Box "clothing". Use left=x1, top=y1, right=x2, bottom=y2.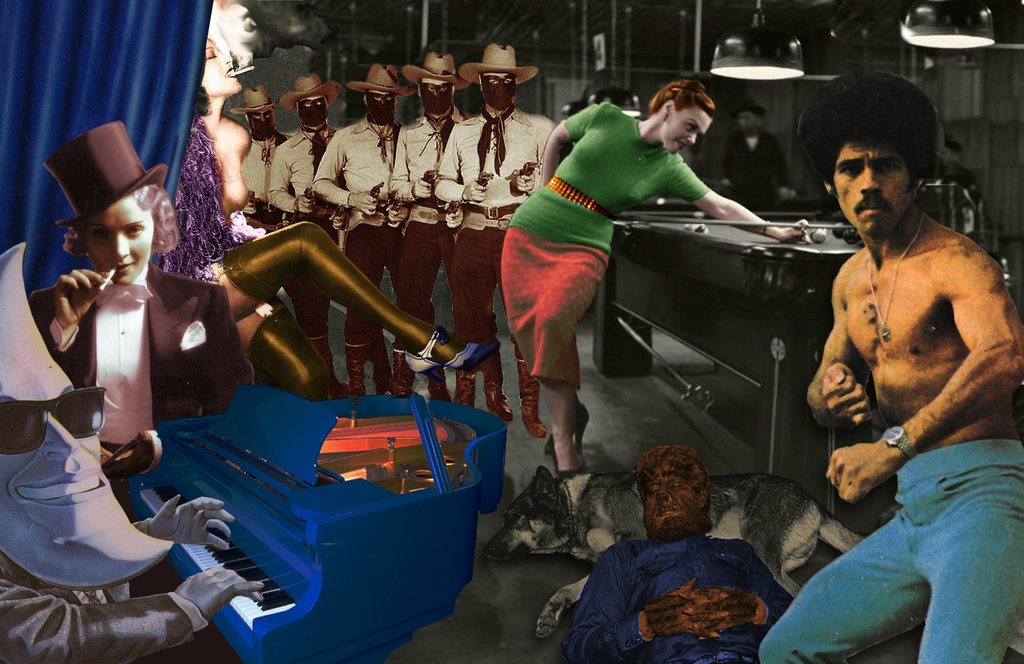
left=228, top=220, right=460, bottom=353.
